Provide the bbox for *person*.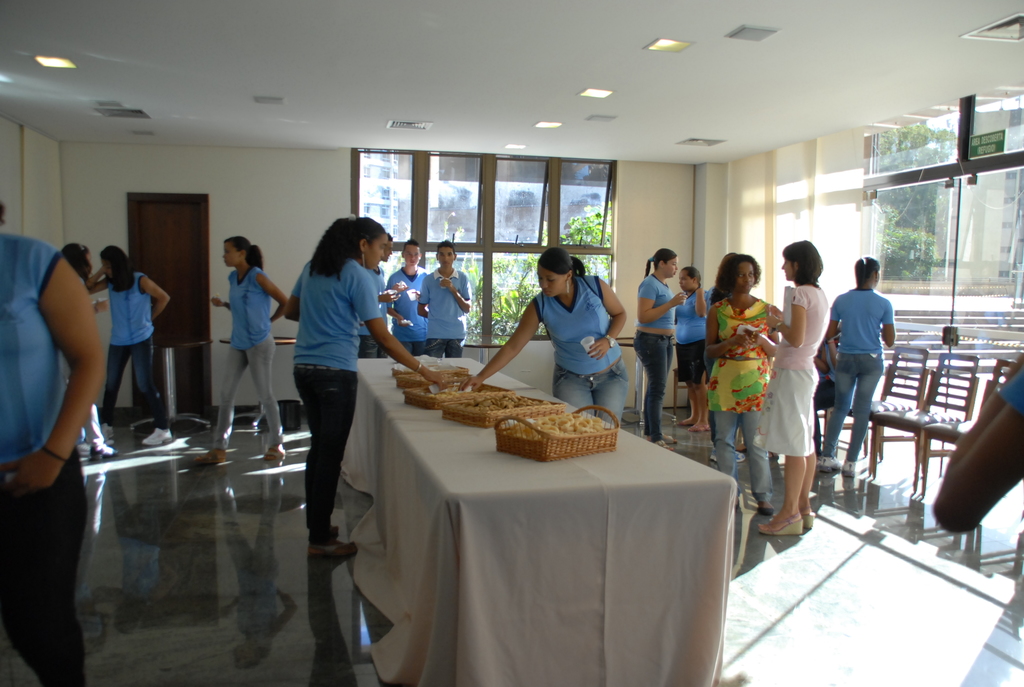
rect(381, 235, 431, 361).
